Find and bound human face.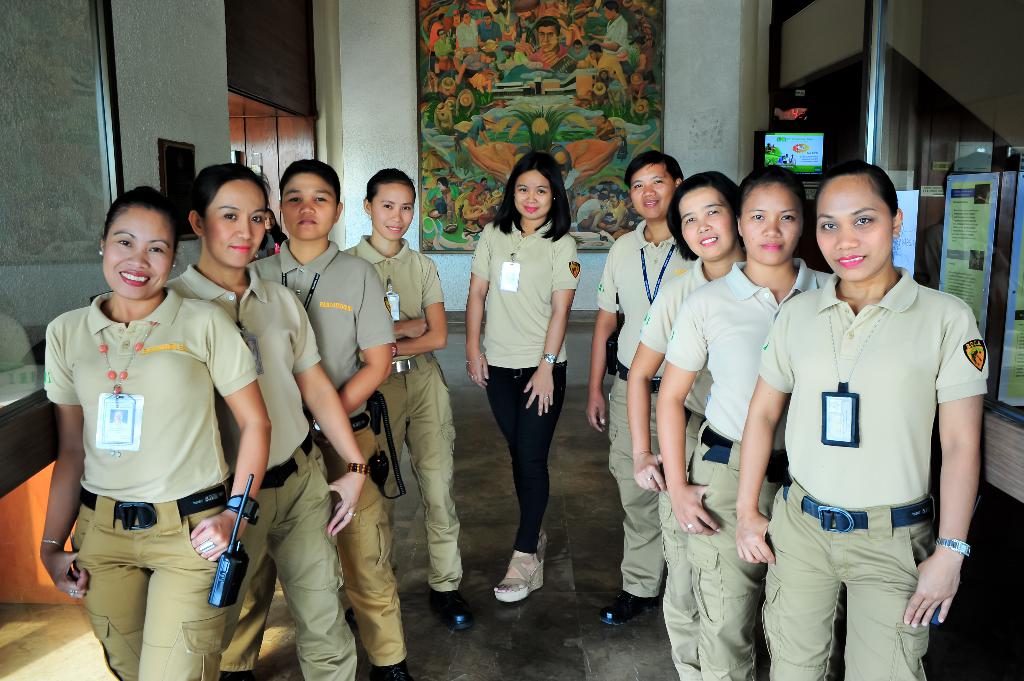
Bound: [left=817, top=177, right=892, bottom=282].
